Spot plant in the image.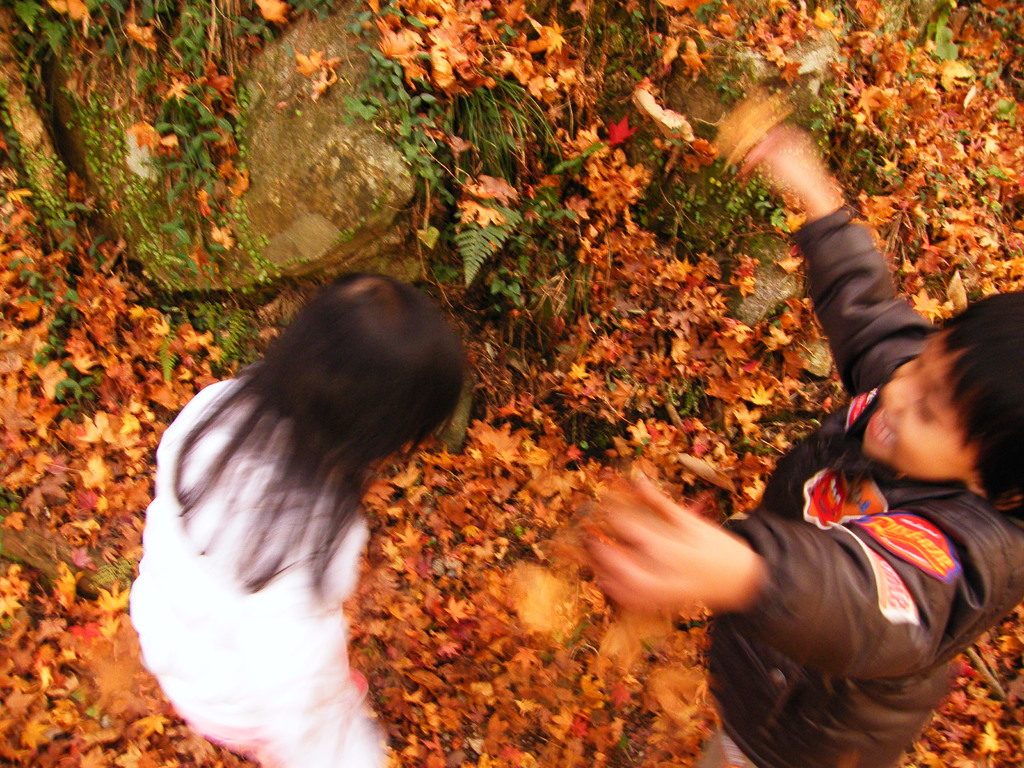
plant found at x1=59 y1=365 x2=93 y2=399.
